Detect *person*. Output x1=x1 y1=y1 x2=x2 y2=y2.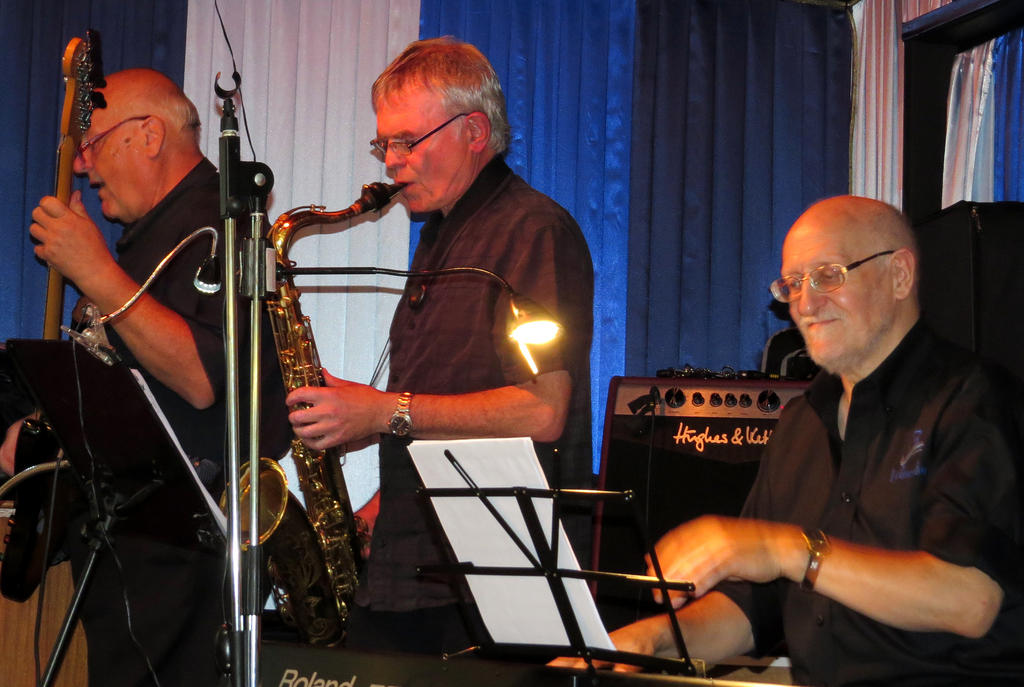
x1=538 y1=190 x2=1023 y2=686.
